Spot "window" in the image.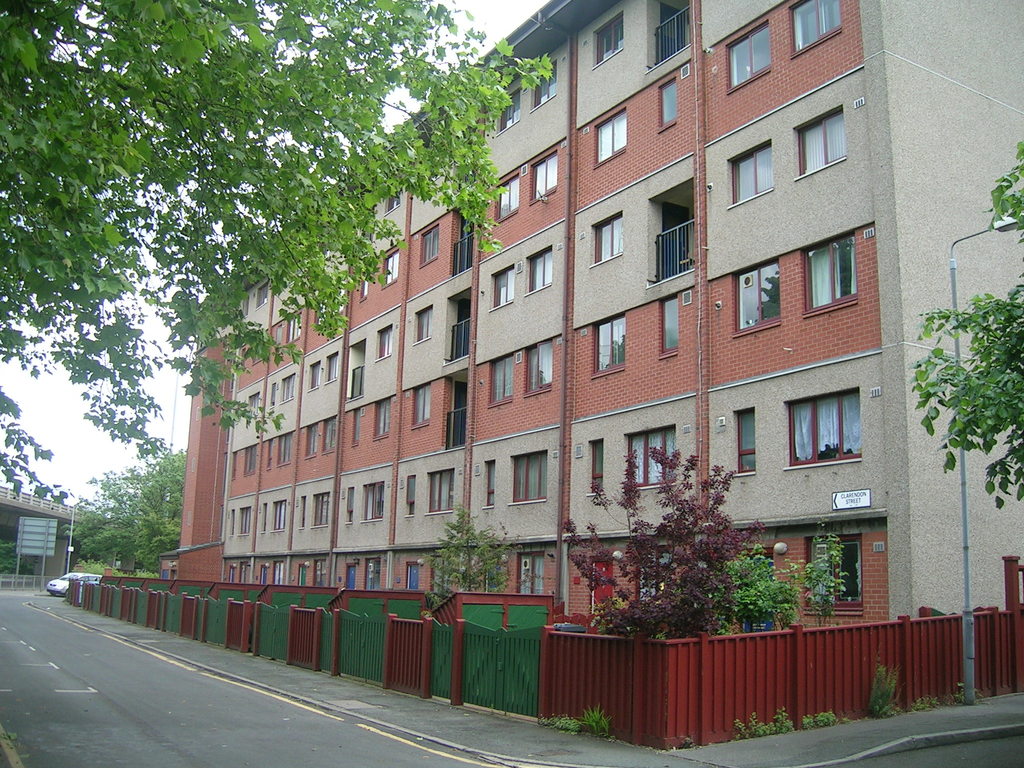
"window" found at [left=228, top=511, right=237, bottom=539].
